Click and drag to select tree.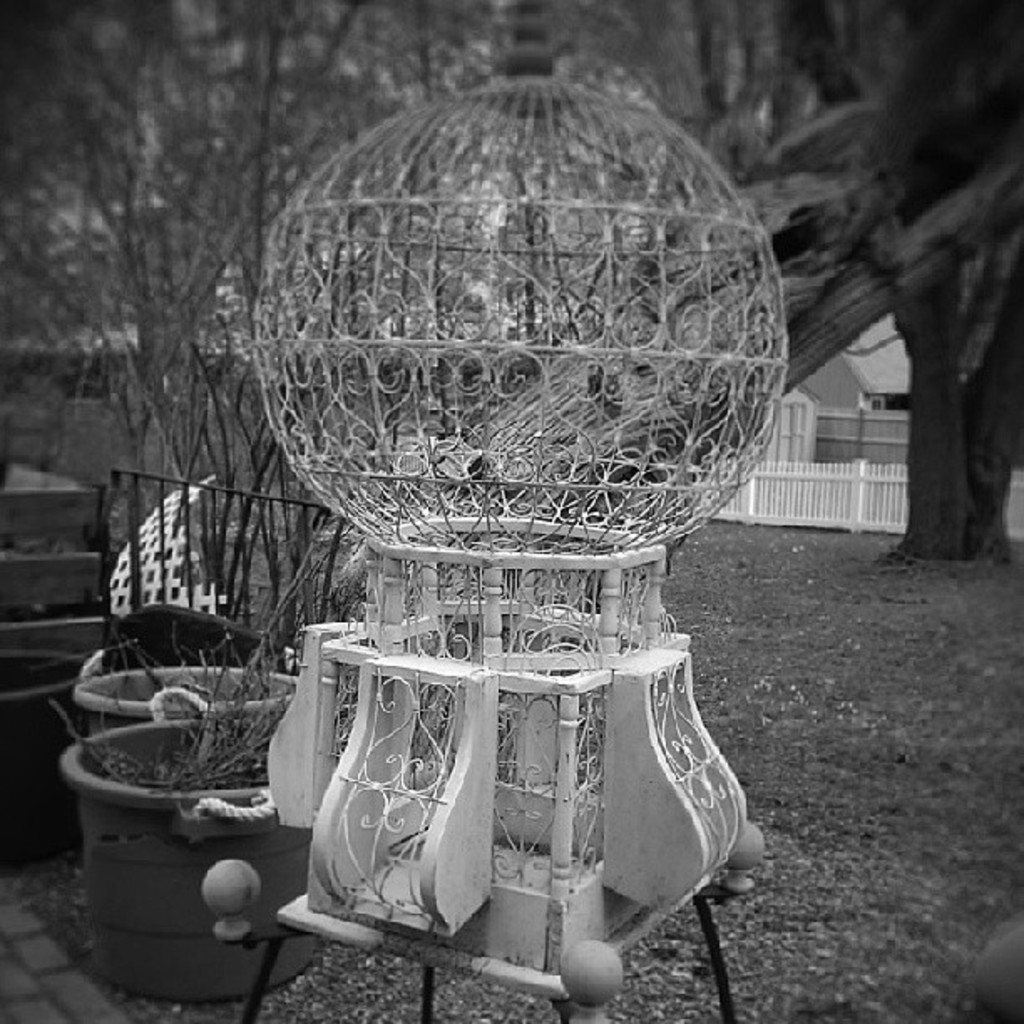
Selection: [x1=698, y1=0, x2=1022, y2=566].
